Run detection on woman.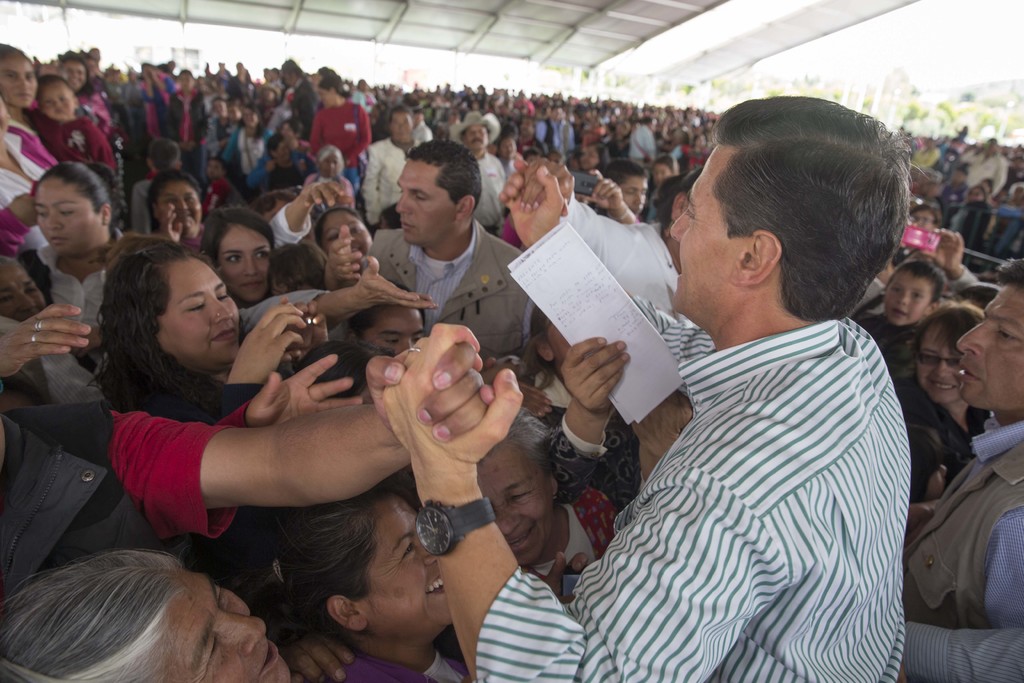
Result: (x1=895, y1=300, x2=998, y2=536).
